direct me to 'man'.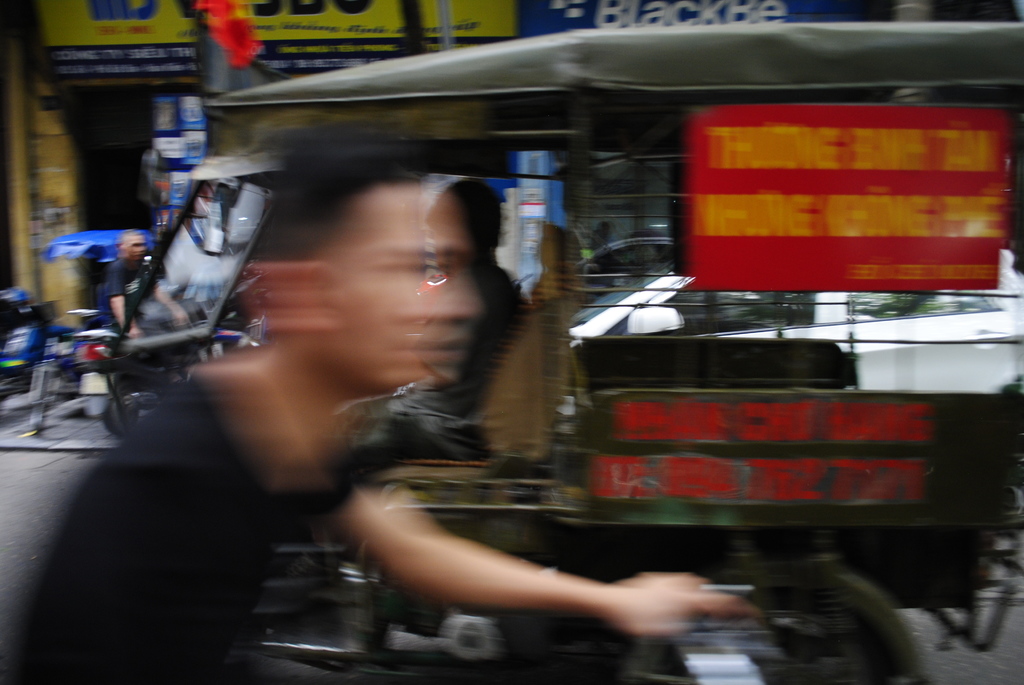
Direction: [left=0, top=141, right=753, bottom=684].
